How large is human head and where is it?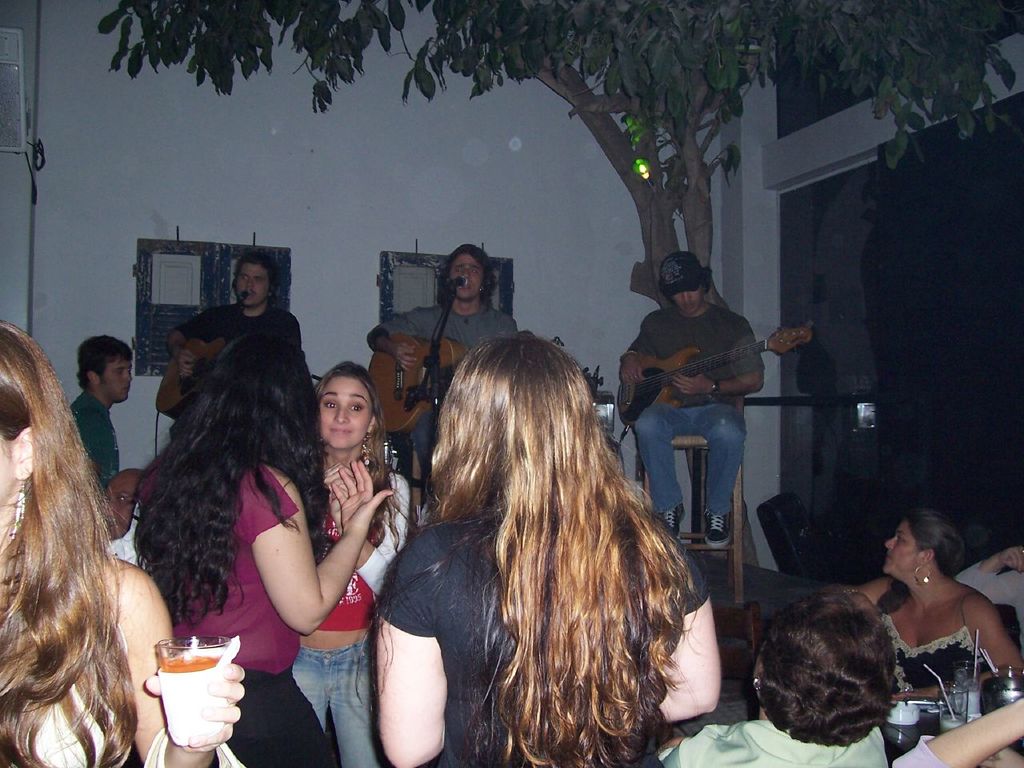
Bounding box: crop(187, 334, 315, 462).
